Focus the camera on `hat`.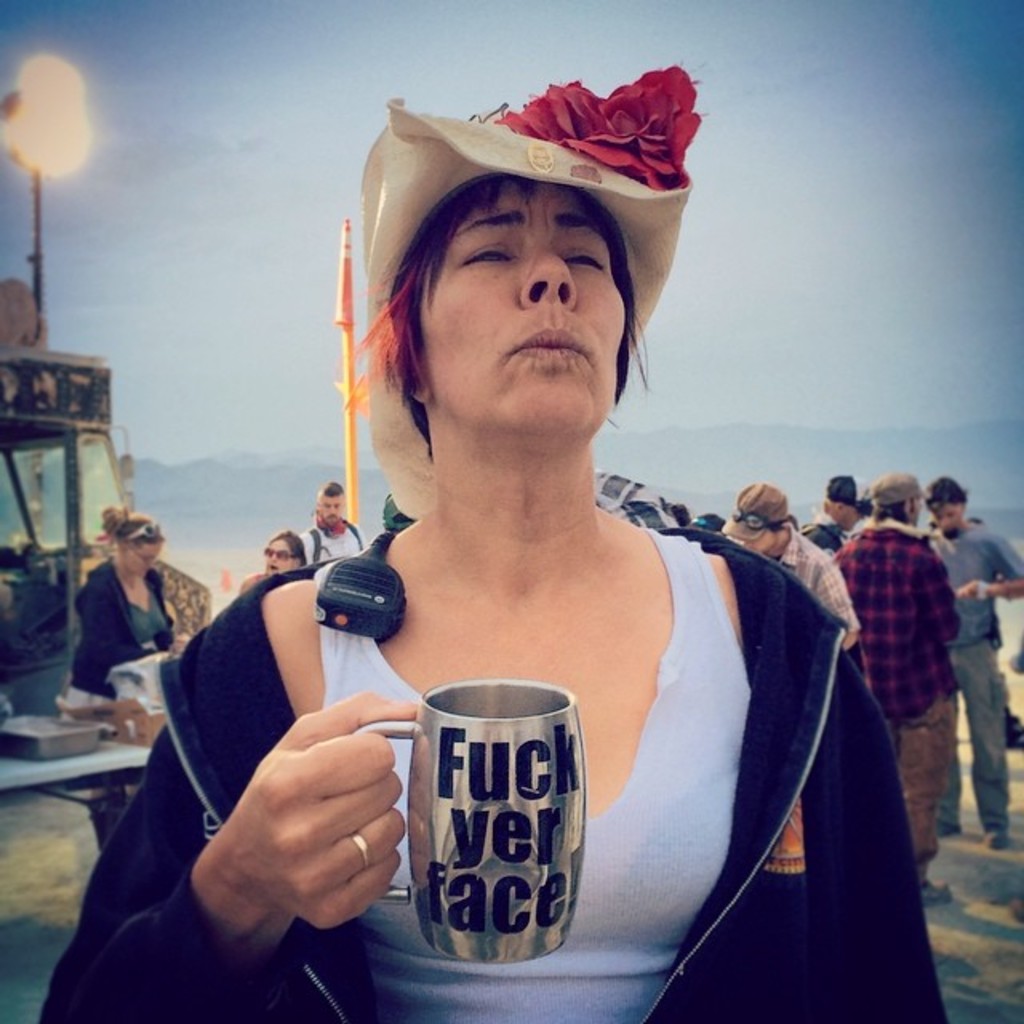
Focus region: 720:482:798:538.
